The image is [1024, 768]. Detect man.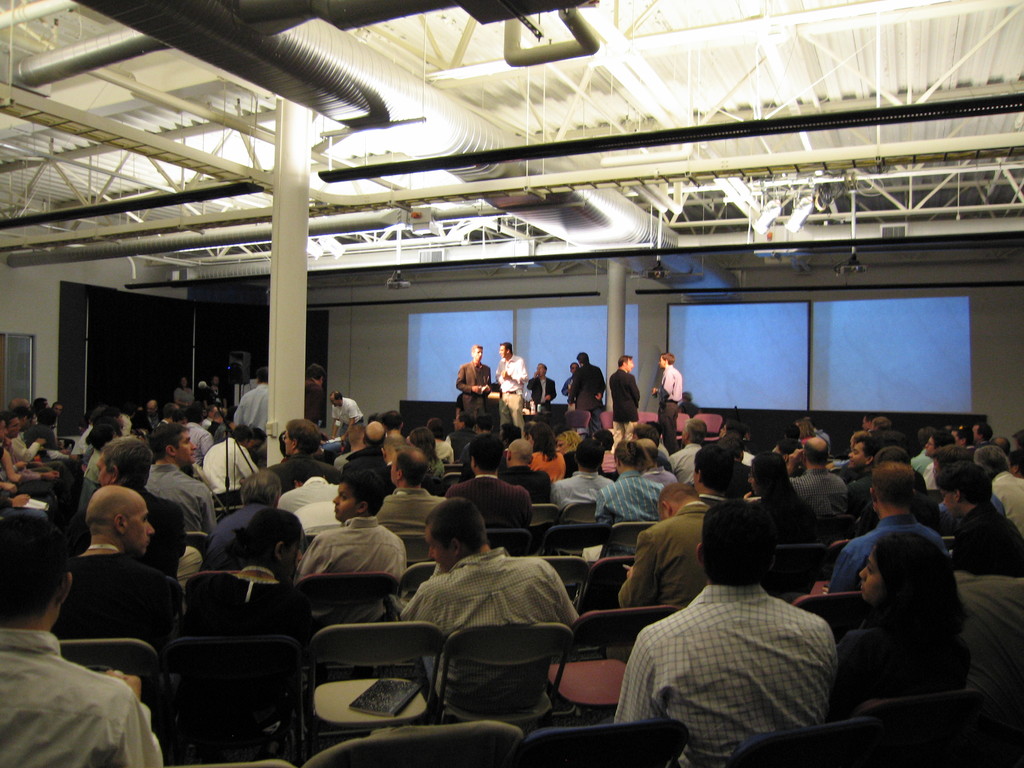
Detection: pyautogui.locateOnScreen(280, 419, 327, 474).
